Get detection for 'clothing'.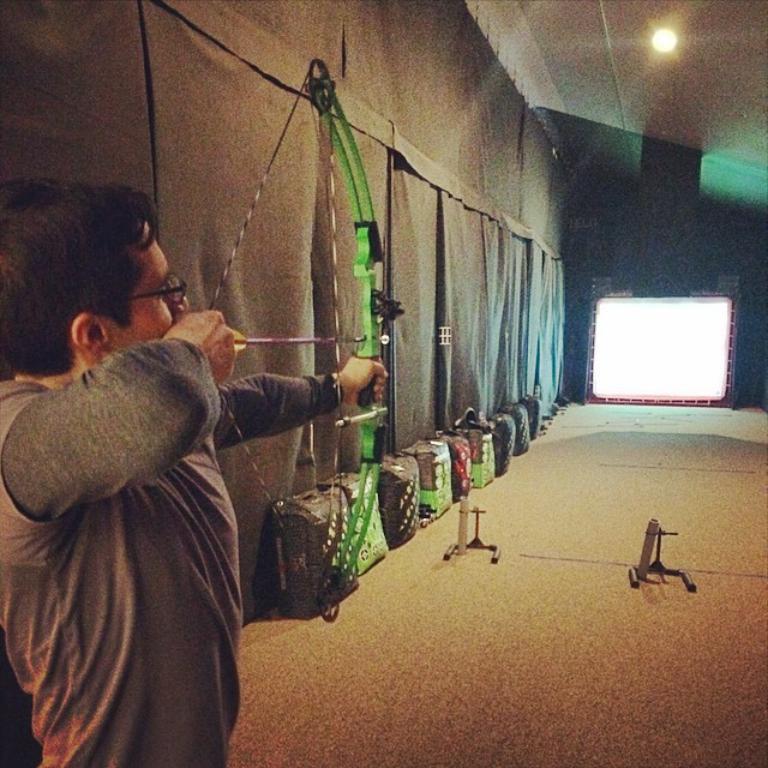
Detection: 0 383 336 767.
